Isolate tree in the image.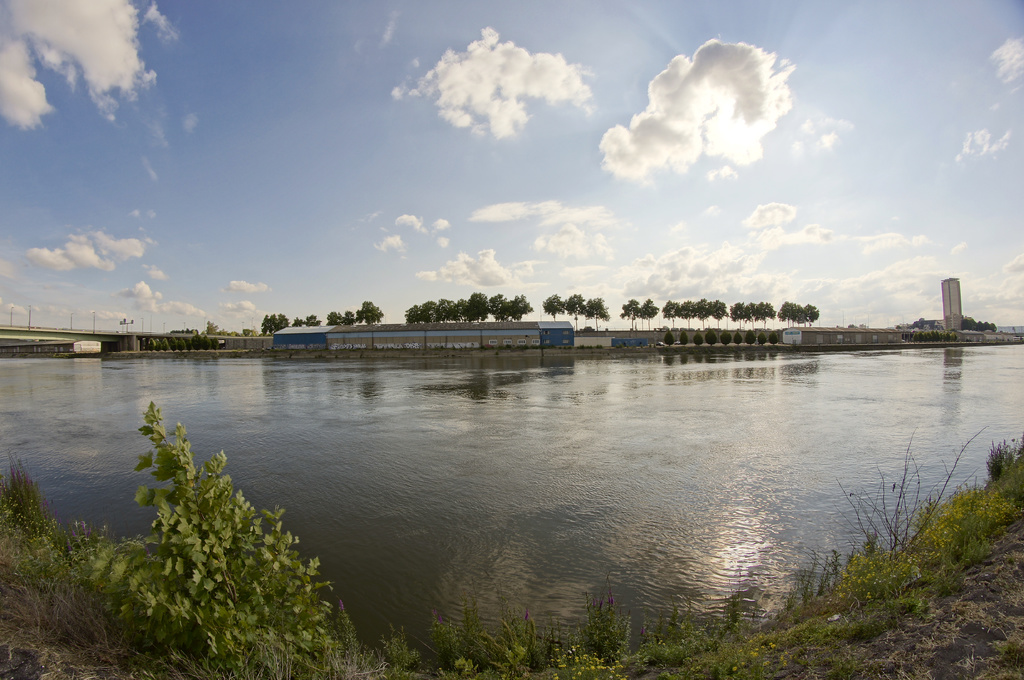
Isolated region: crop(619, 303, 636, 333).
